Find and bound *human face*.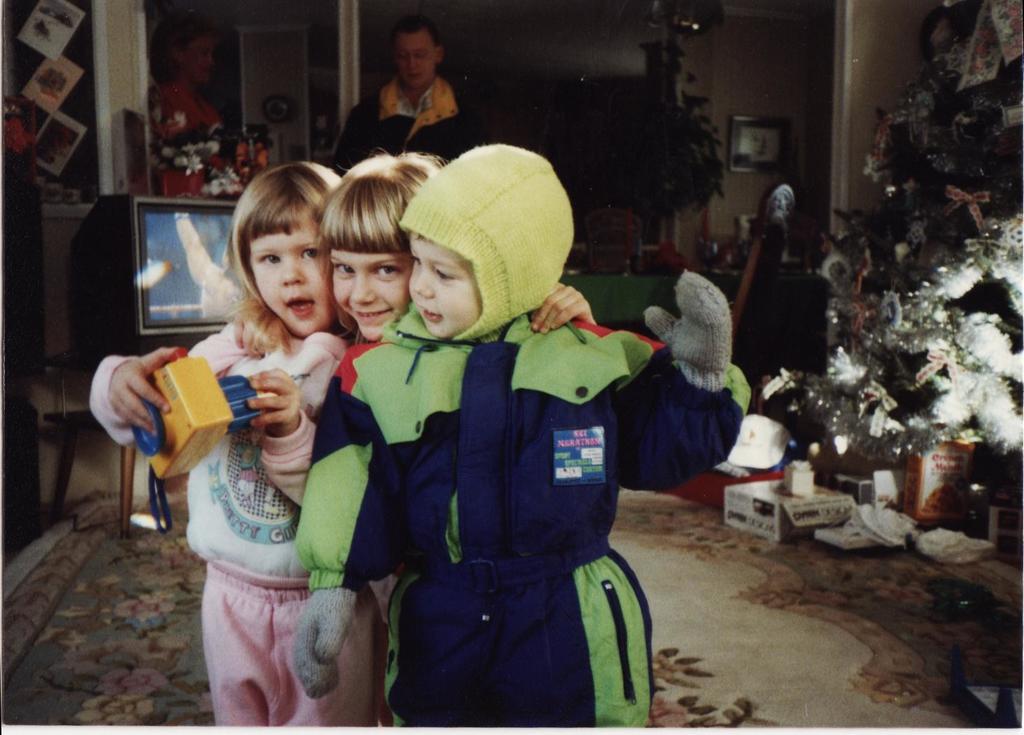
Bound: [x1=409, y1=236, x2=481, y2=337].
